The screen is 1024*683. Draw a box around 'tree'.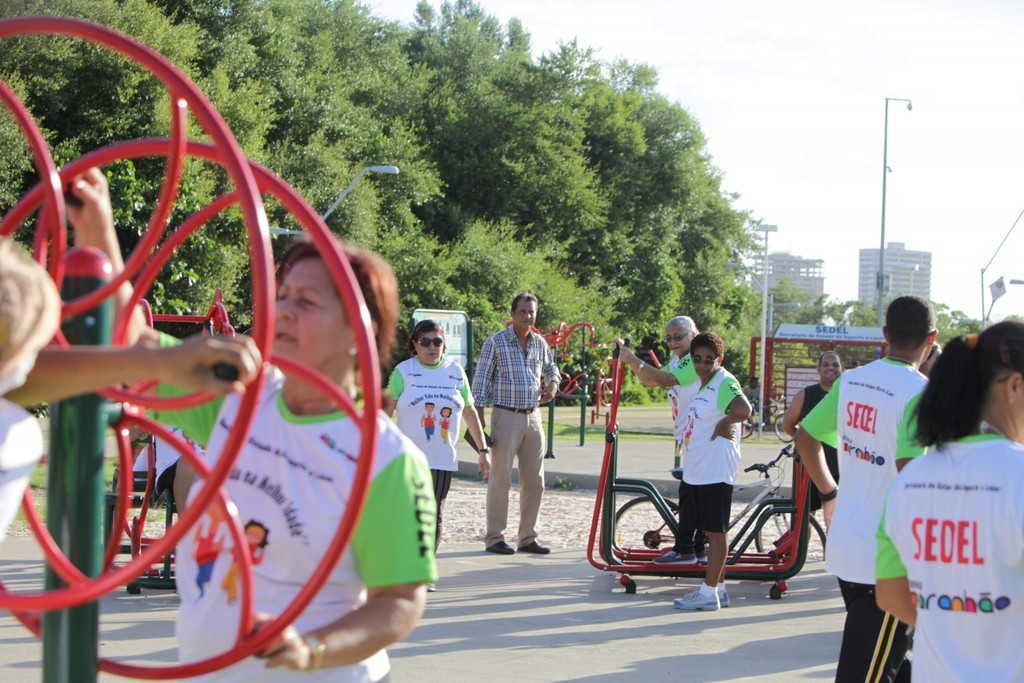
l=822, t=293, r=991, b=339.
